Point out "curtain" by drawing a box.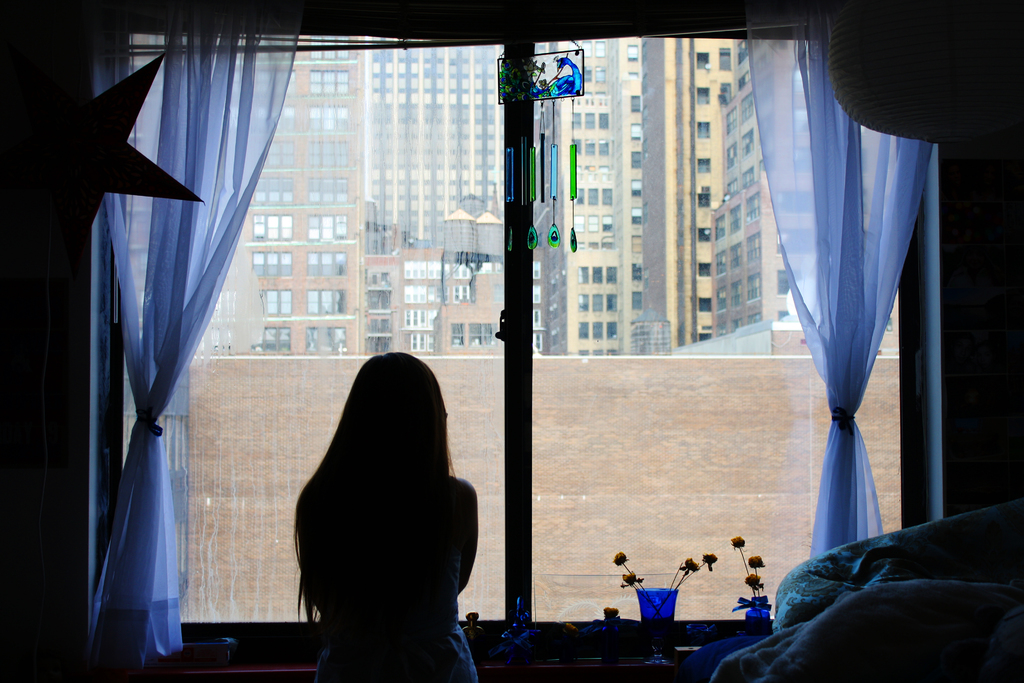
box=[738, 0, 953, 562].
